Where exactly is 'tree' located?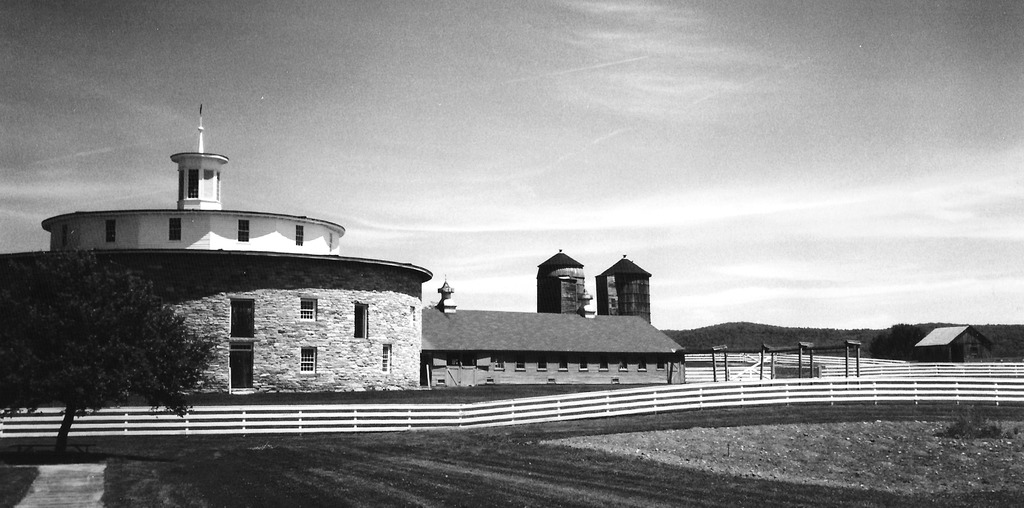
Its bounding box is {"left": 16, "top": 244, "right": 197, "bottom": 411}.
